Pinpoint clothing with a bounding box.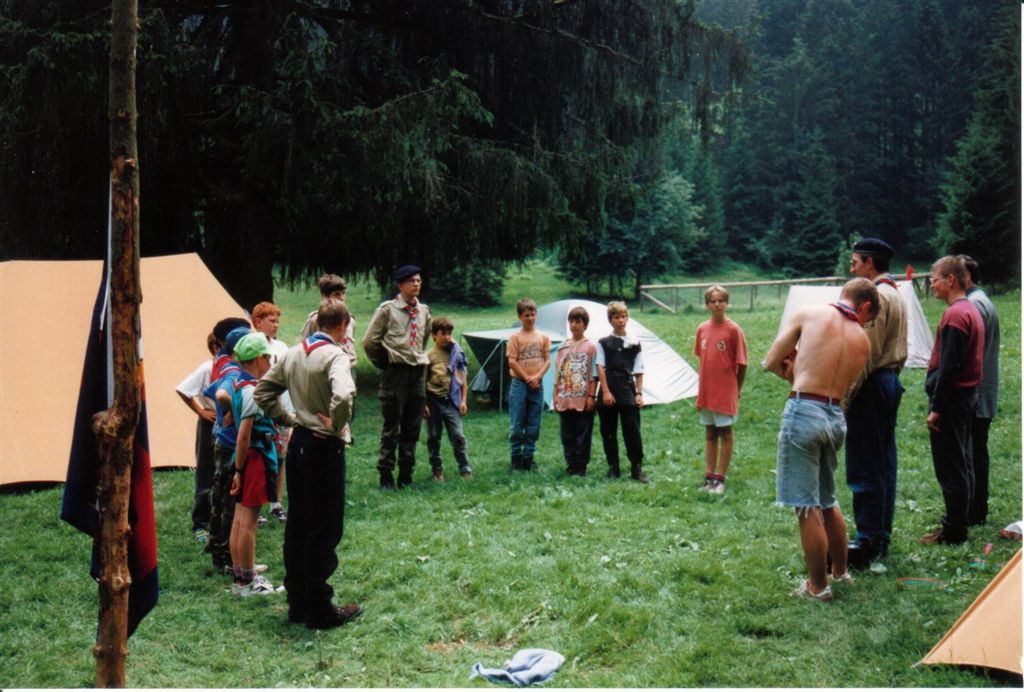
x1=265 y1=307 x2=350 y2=611.
